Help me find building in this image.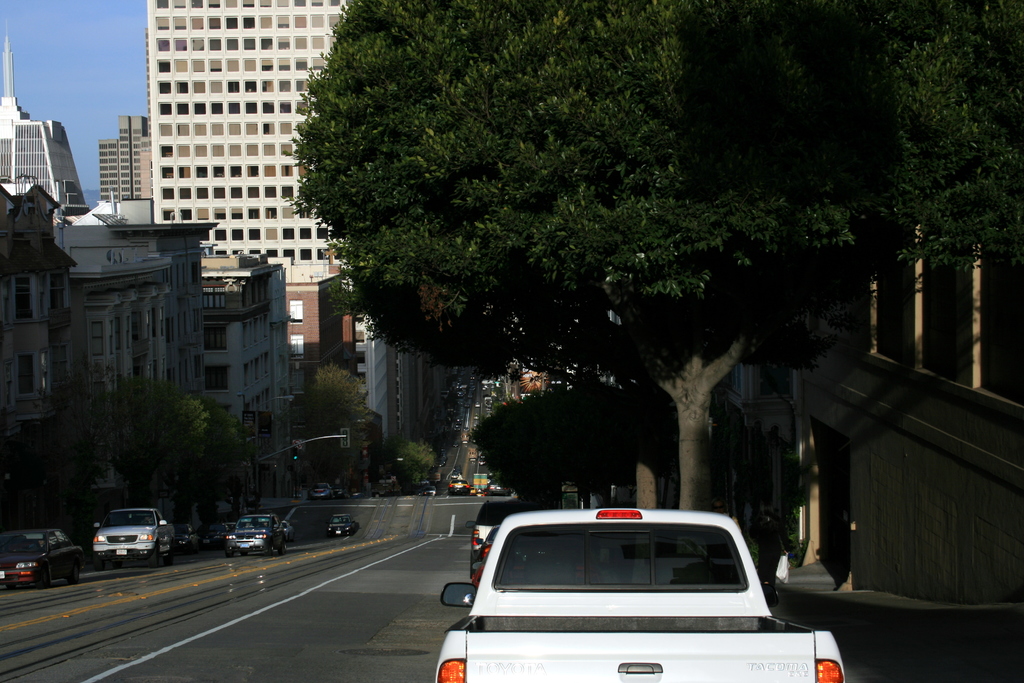
Found it: l=148, t=0, r=365, b=287.
